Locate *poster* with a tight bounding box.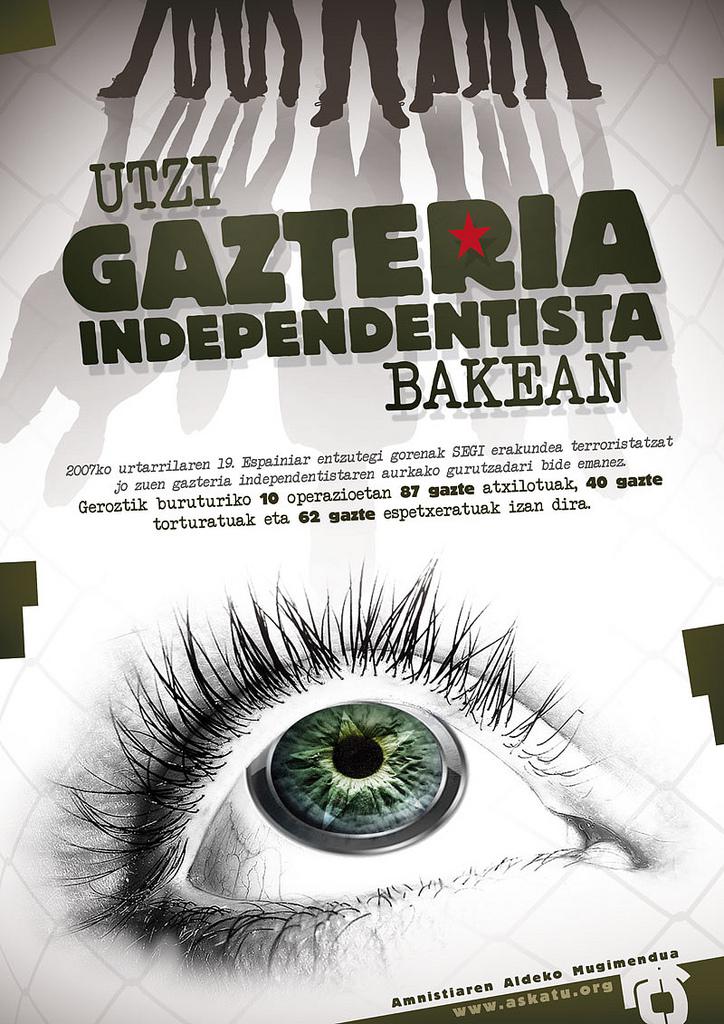
0 0 723 1023.
